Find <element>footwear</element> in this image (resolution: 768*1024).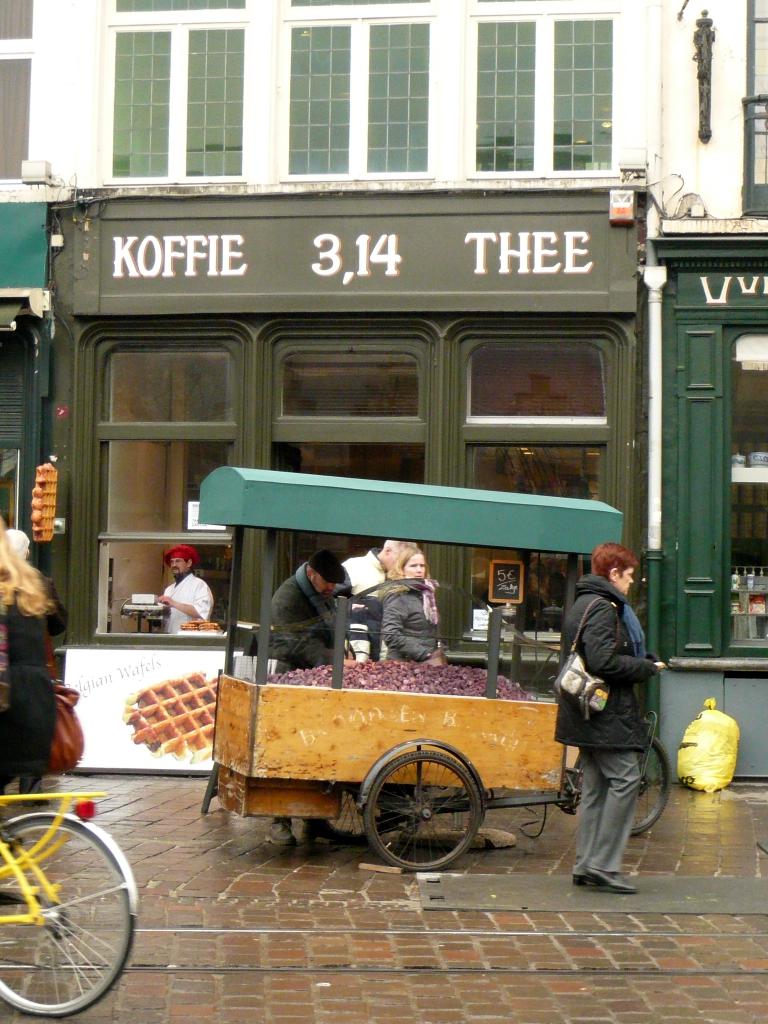
(left=573, top=870, right=596, bottom=888).
